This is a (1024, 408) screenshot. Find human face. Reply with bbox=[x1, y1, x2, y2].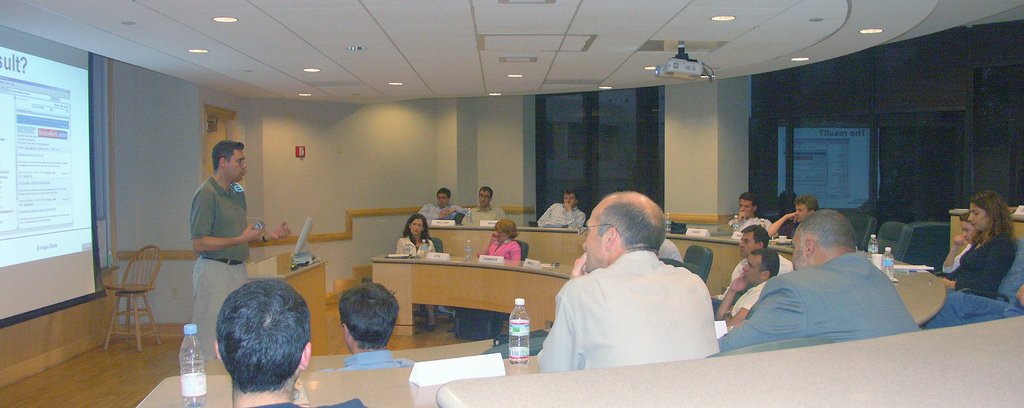
bbox=[224, 148, 245, 180].
